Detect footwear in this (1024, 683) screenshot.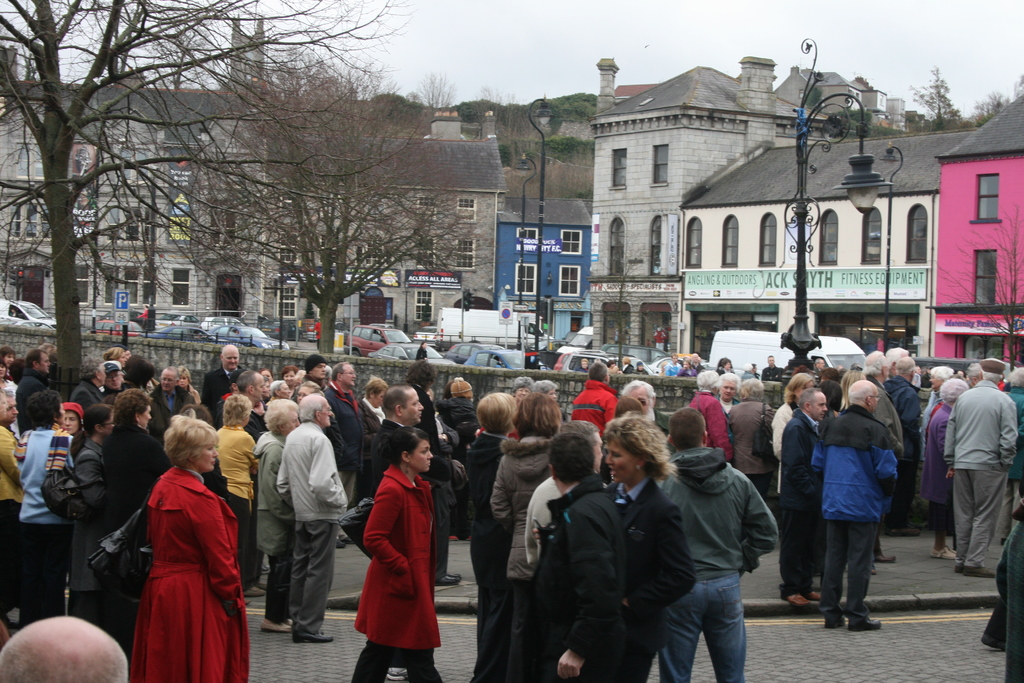
Detection: left=896, top=524, right=922, bottom=537.
